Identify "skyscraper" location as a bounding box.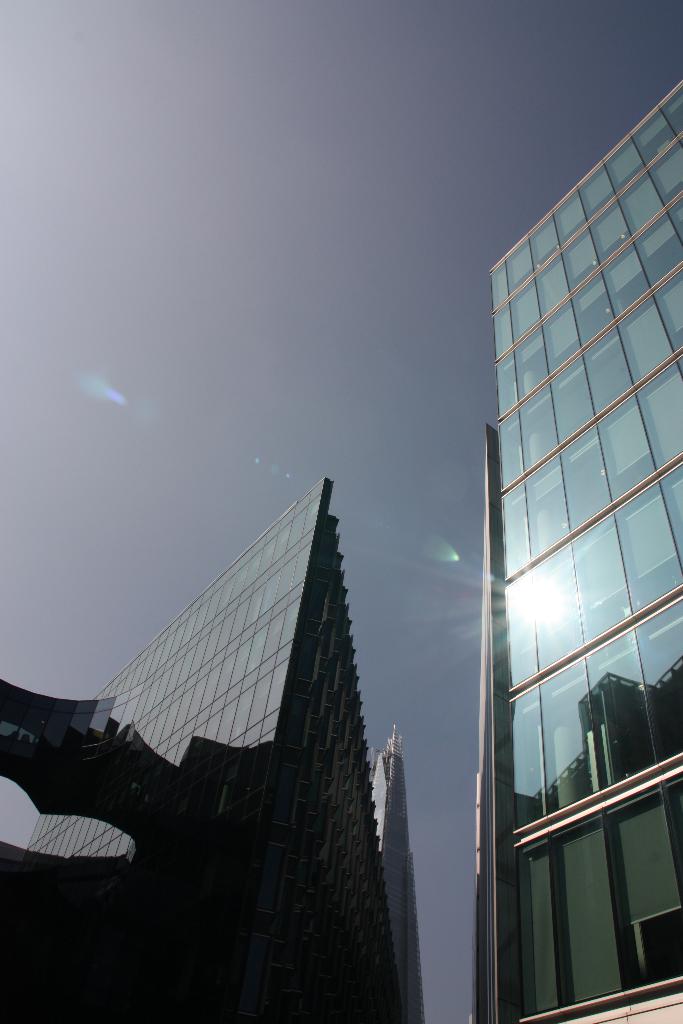
{"left": 65, "top": 463, "right": 413, "bottom": 954}.
